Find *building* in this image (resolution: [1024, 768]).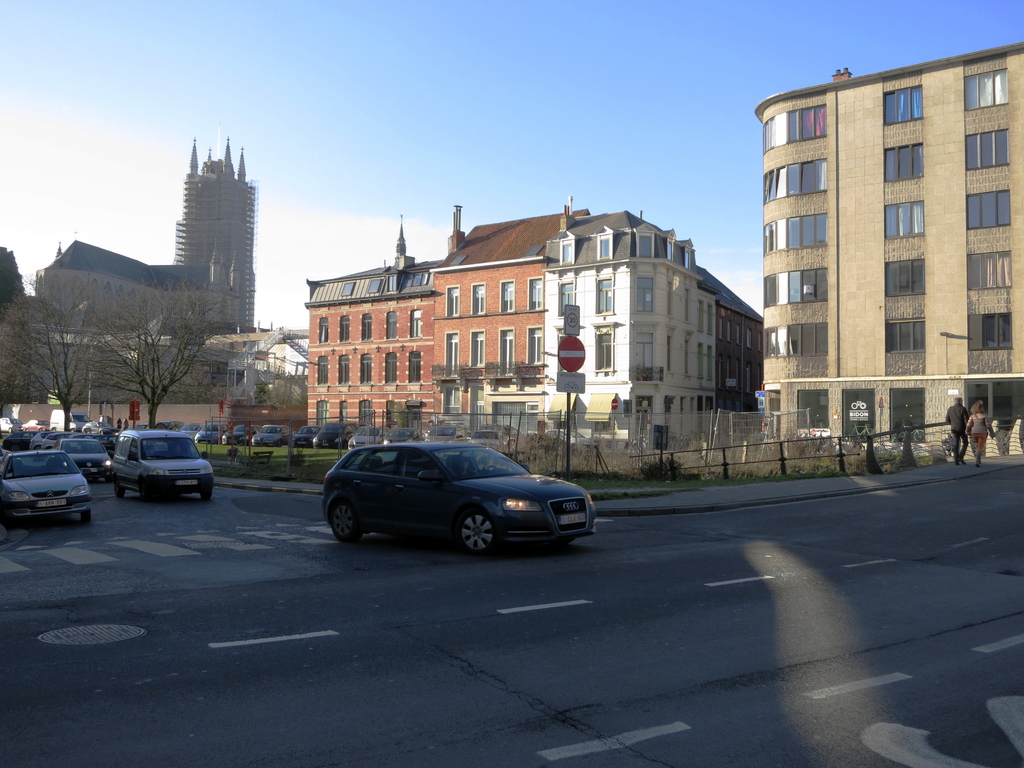
bbox=(703, 265, 767, 441).
